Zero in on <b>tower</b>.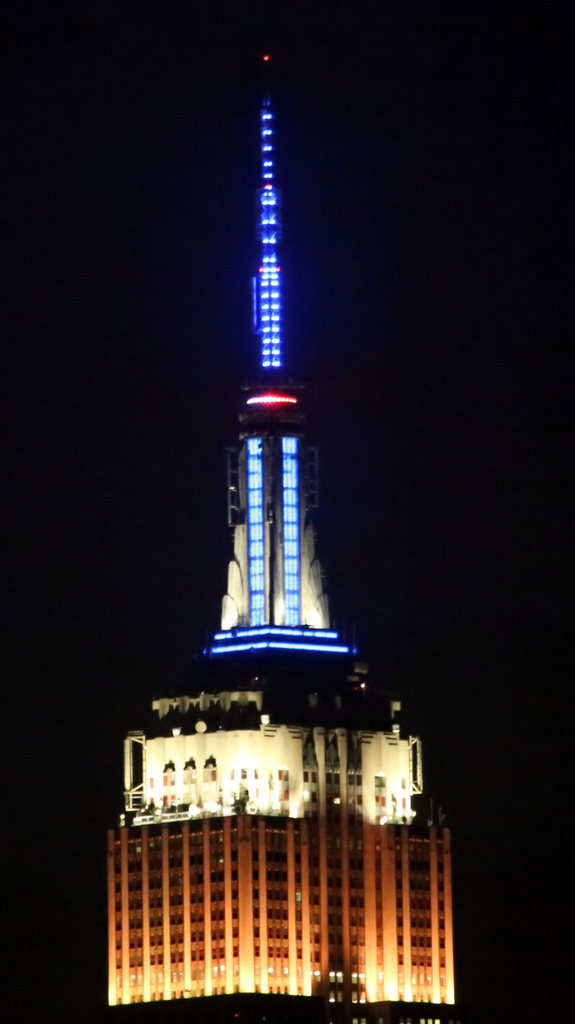
Zeroed in: (97, 115, 469, 958).
